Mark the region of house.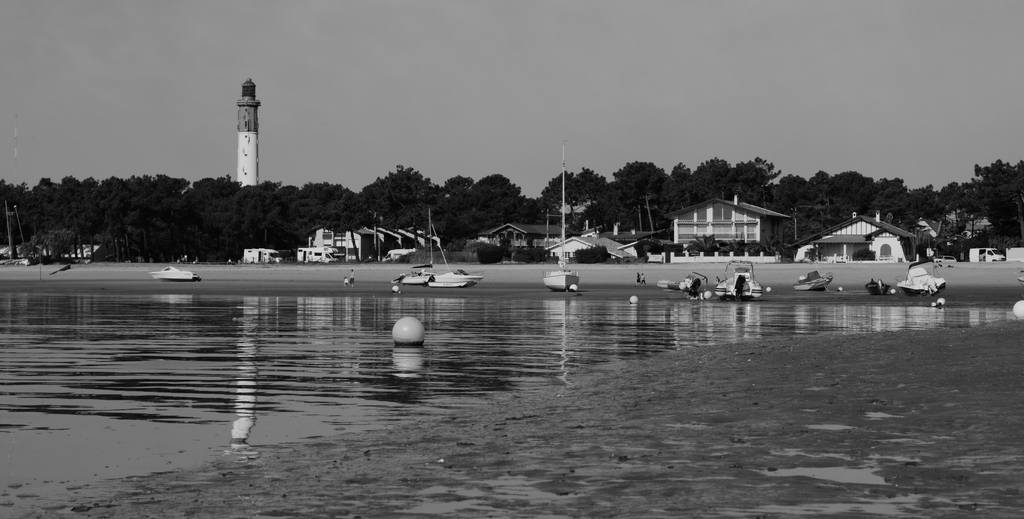
Region: l=486, t=217, r=556, b=245.
